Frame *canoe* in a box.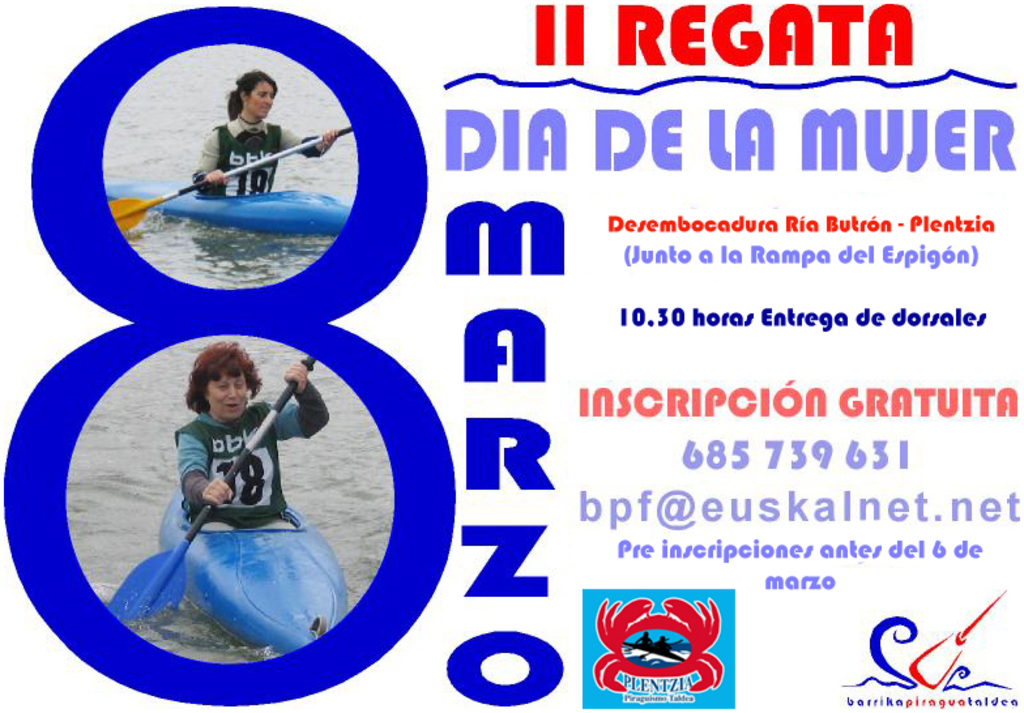
{"x1": 124, "y1": 64, "x2": 360, "y2": 257}.
